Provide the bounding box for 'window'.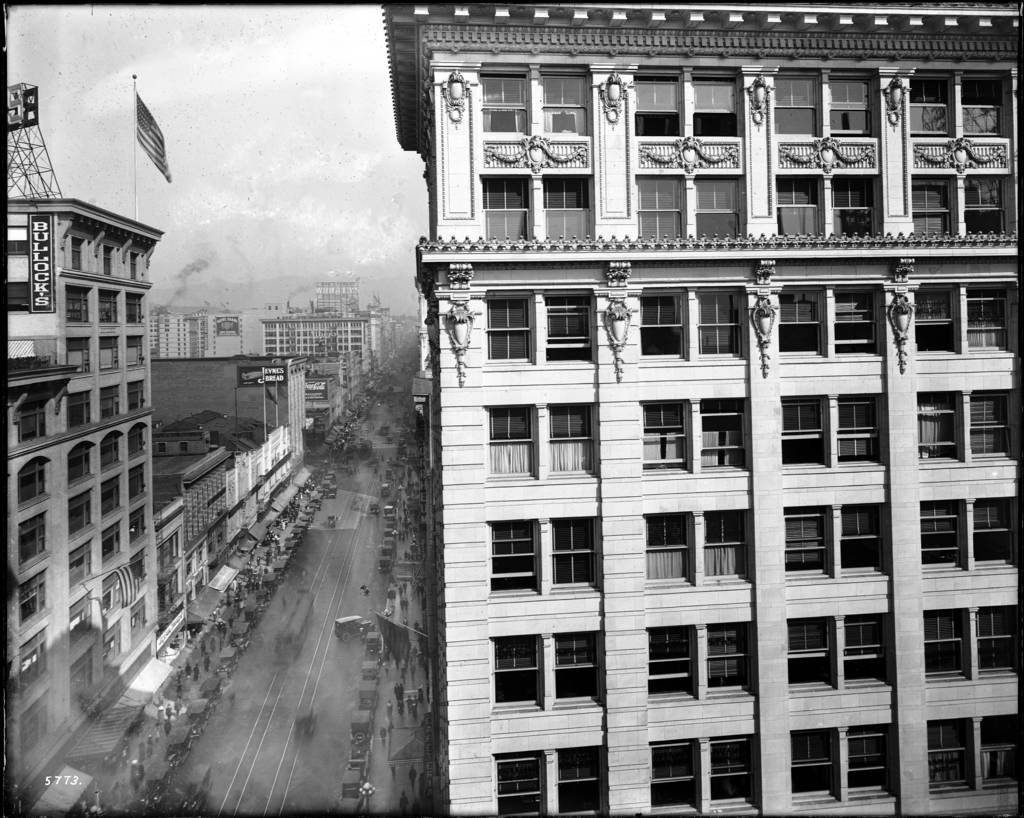
[left=69, top=538, right=97, bottom=595].
